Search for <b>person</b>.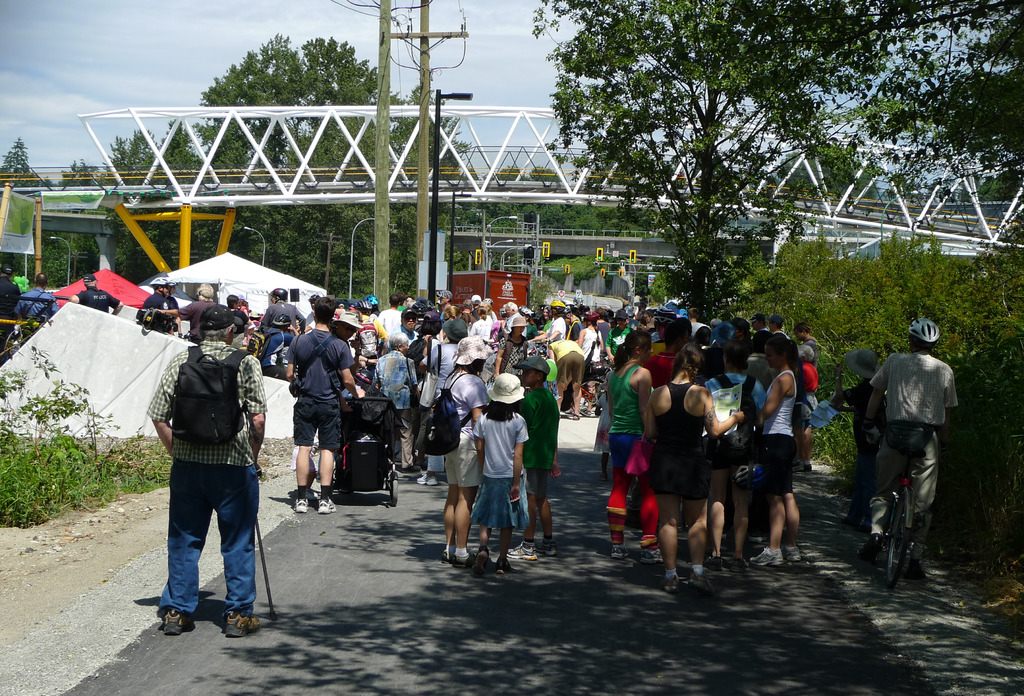
Found at [134,275,175,336].
